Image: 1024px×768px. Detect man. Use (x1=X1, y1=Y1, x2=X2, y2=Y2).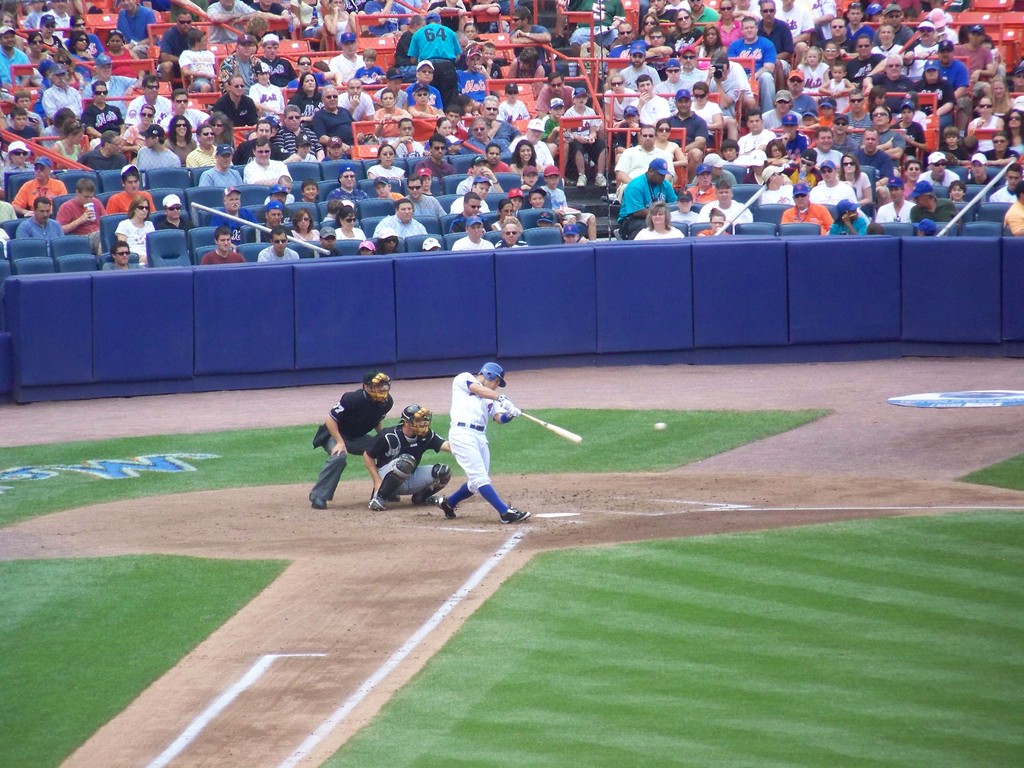
(x1=364, y1=0, x2=410, y2=38).
